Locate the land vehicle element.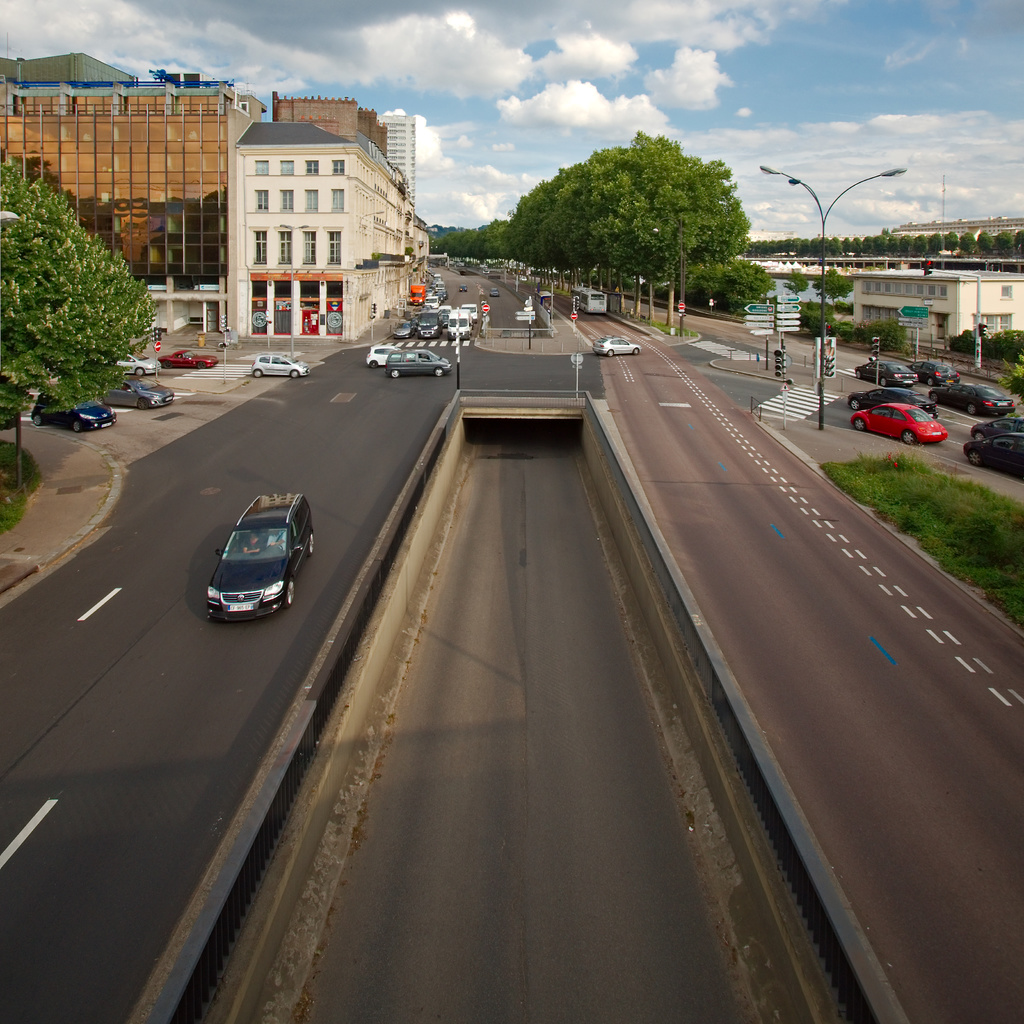
Element bbox: l=419, t=310, r=440, b=337.
